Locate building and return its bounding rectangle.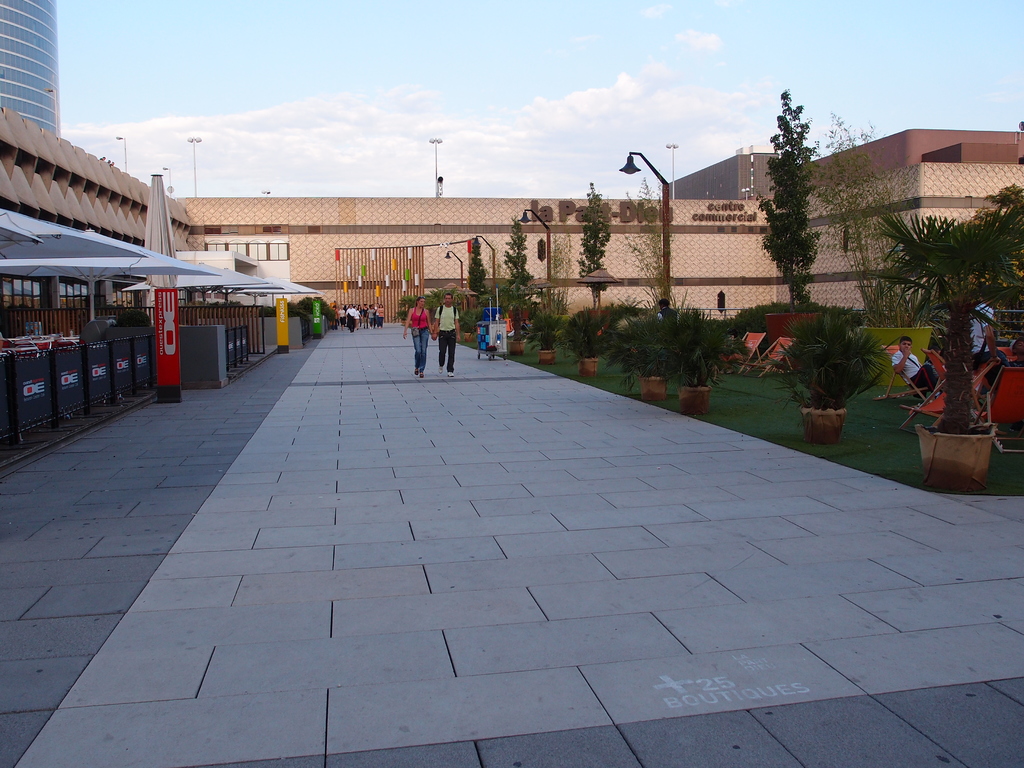
x1=0 y1=0 x2=57 y2=133.
